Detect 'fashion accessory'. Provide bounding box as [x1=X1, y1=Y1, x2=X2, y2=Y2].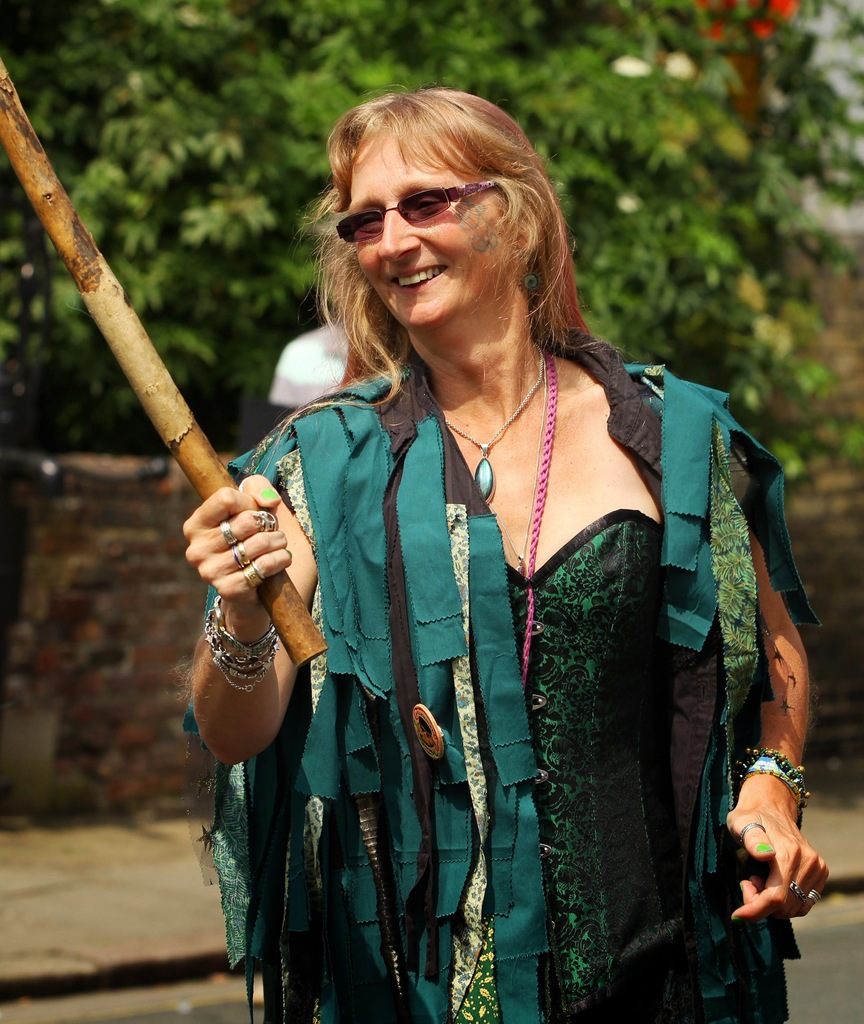
[x1=253, y1=568, x2=265, y2=587].
